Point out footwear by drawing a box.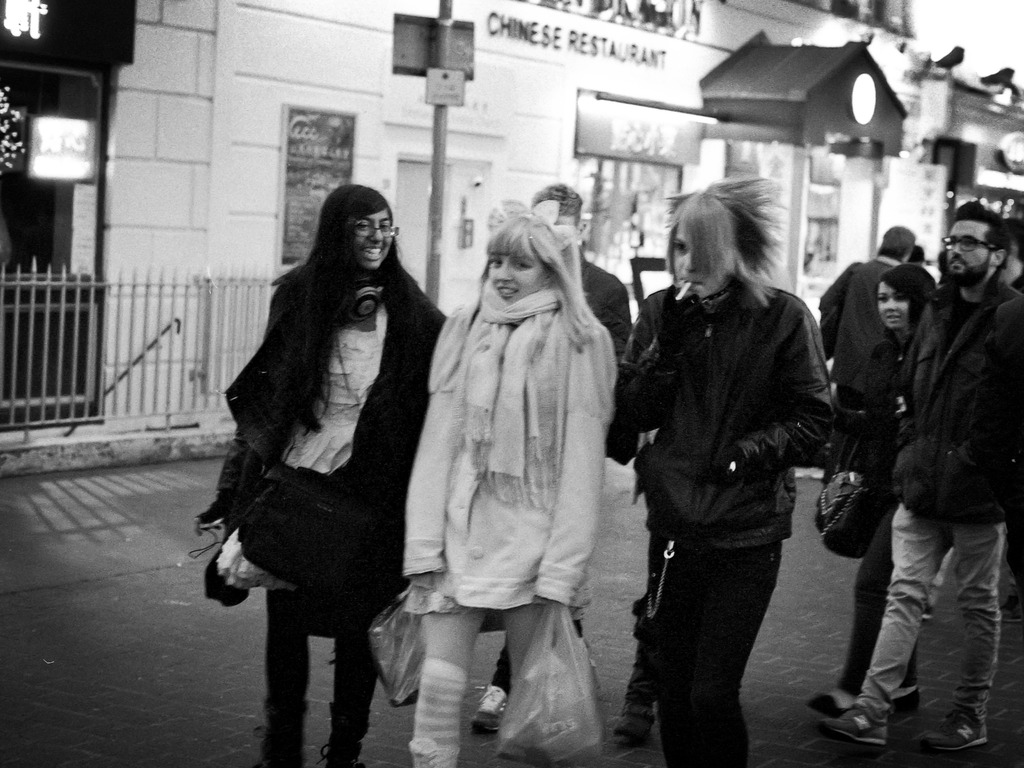
bbox=[822, 707, 893, 746].
